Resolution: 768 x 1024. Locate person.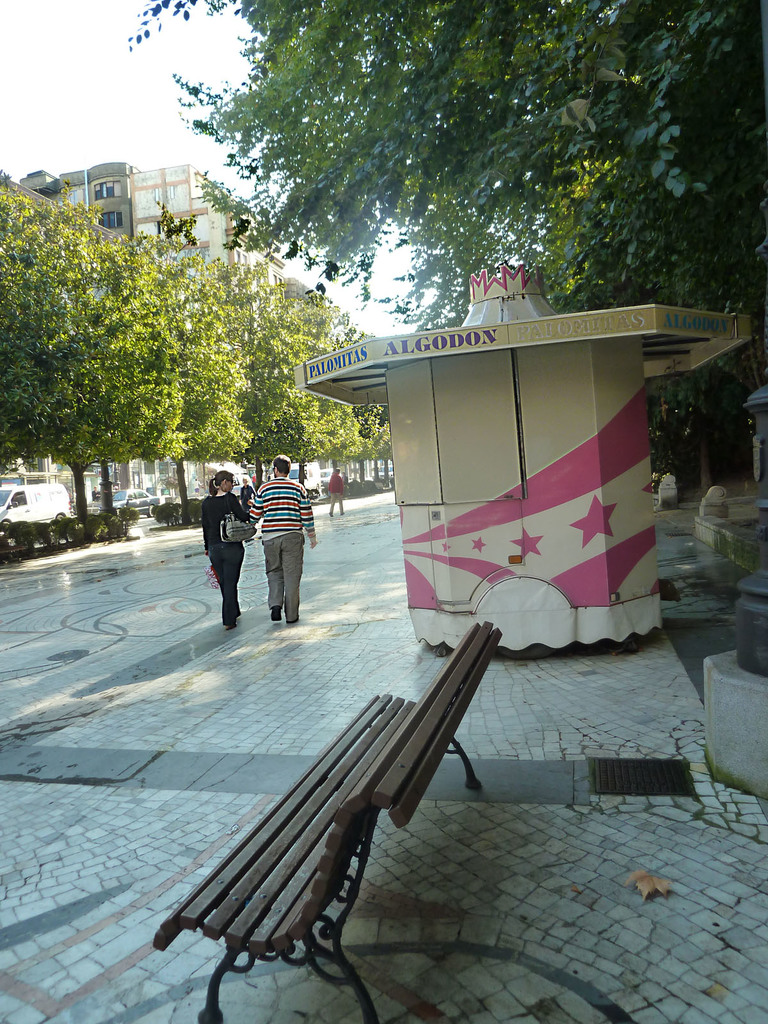
pyautogui.locateOnScreen(237, 454, 318, 630).
